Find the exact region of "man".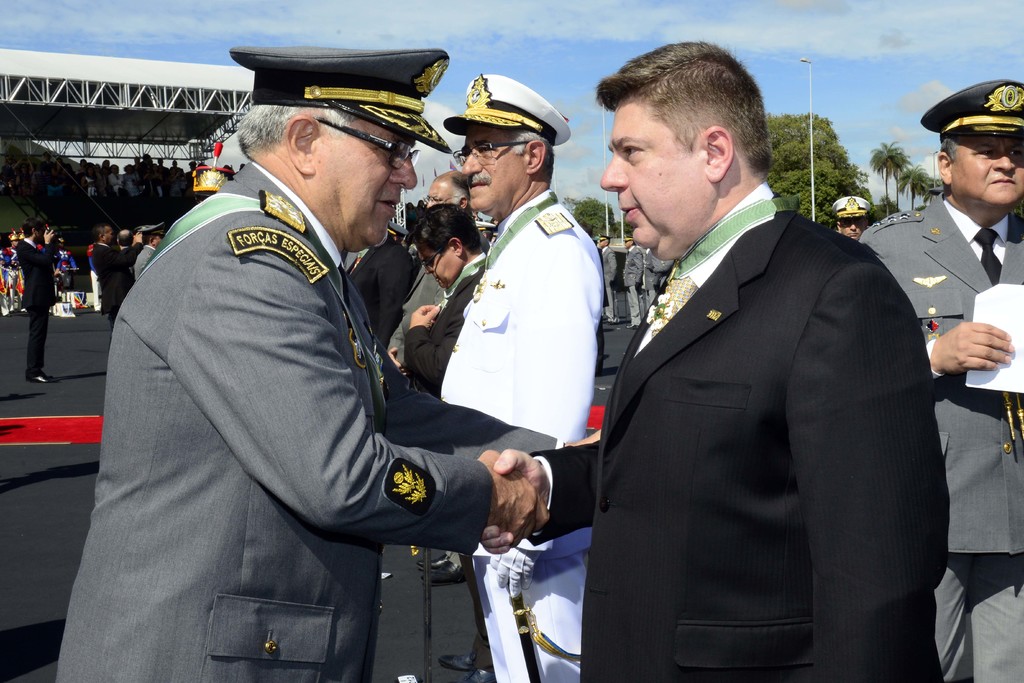
Exact region: crop(129, 220, 138, 282).
